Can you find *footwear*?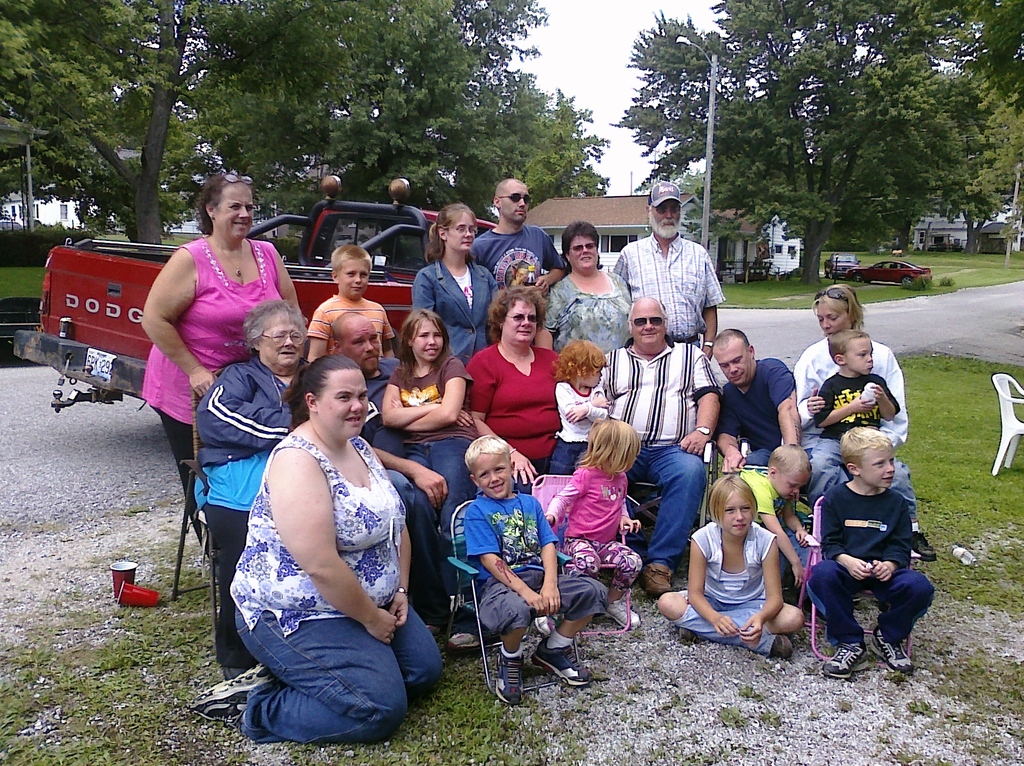
Yes, bounding box: crop(631, 560, 672, 596).
